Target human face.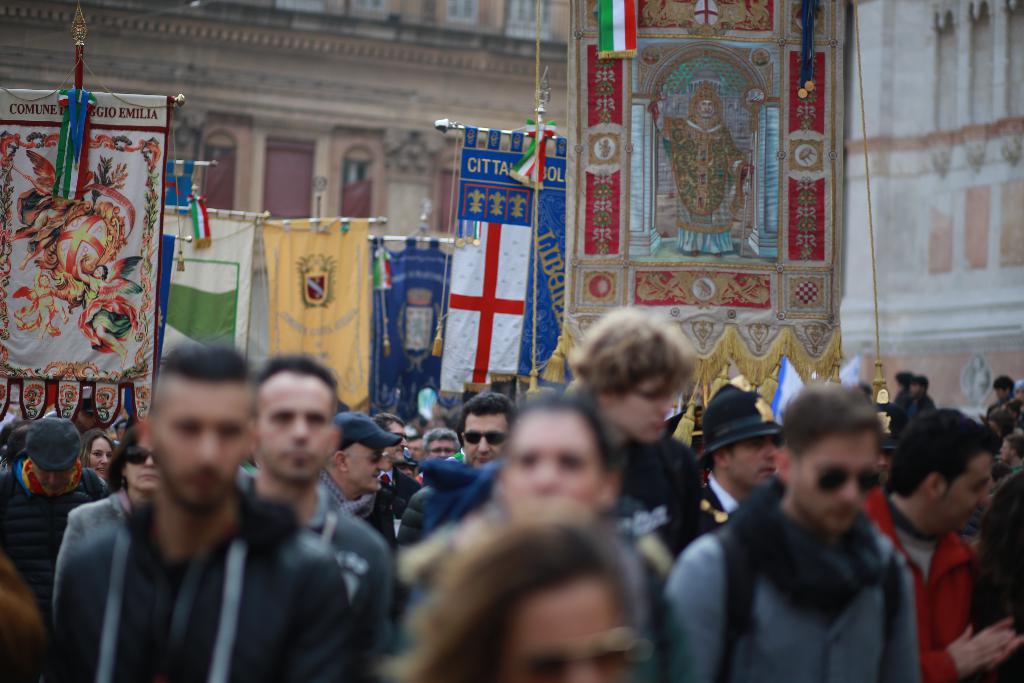
Target region: l=733, t=436, r=778, b=487.
